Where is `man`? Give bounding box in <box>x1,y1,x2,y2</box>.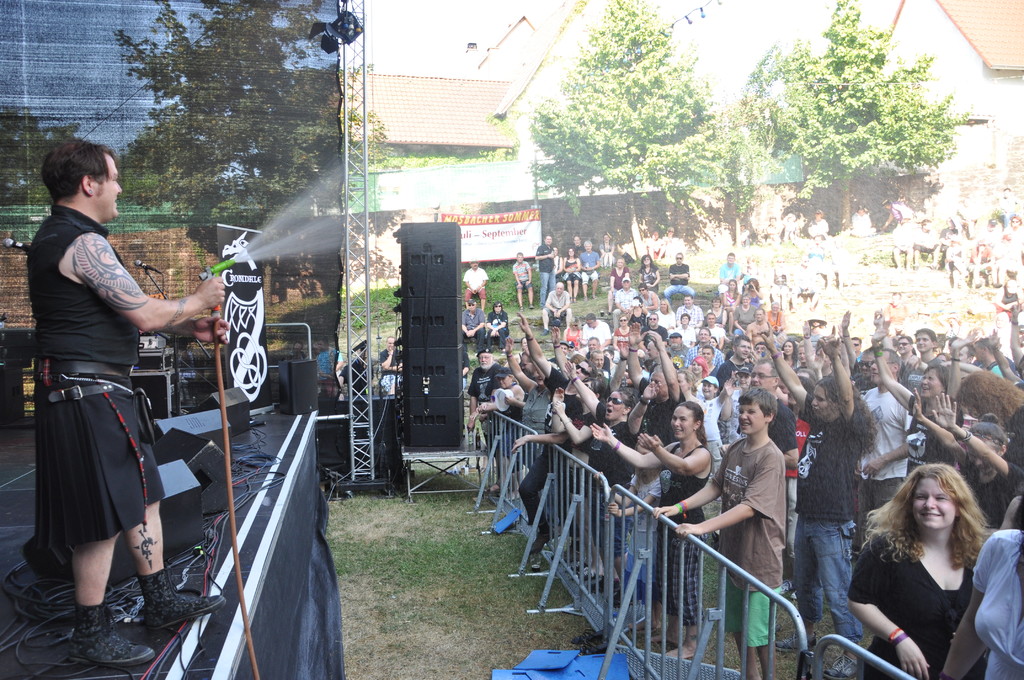
<box>584,312,616,348</box>.
